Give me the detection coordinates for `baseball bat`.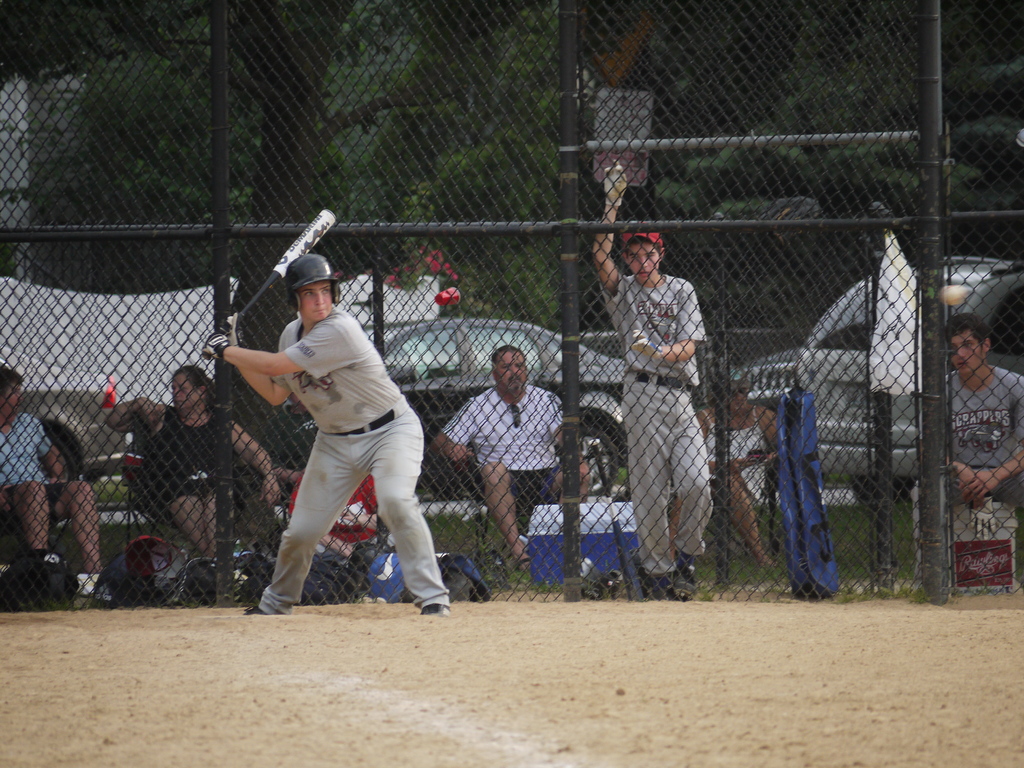
(x1=198, y1=209, x2=334, y2=362).
